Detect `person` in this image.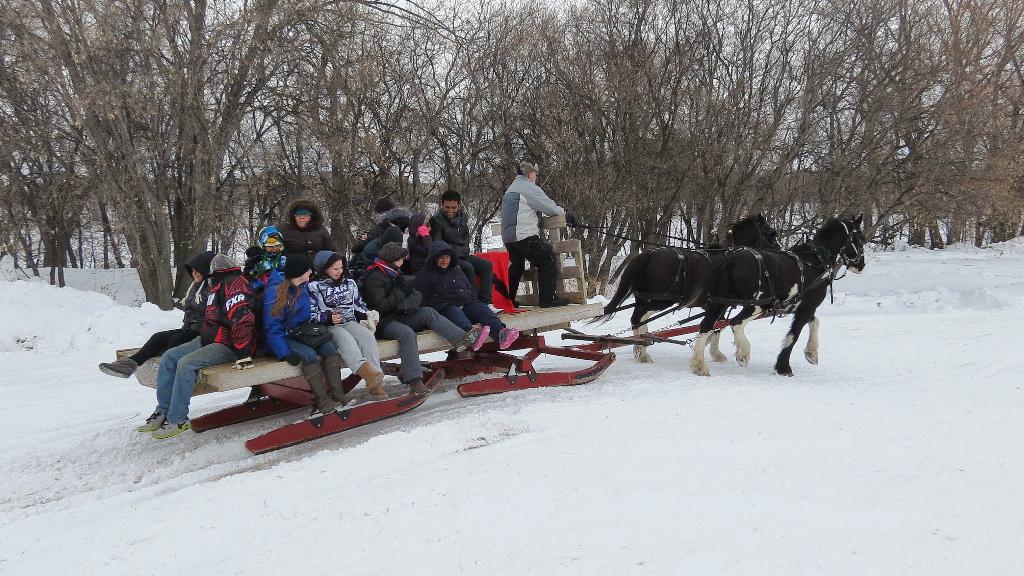
Detection: x1=257 y1=251 x2=360 y2=411.
